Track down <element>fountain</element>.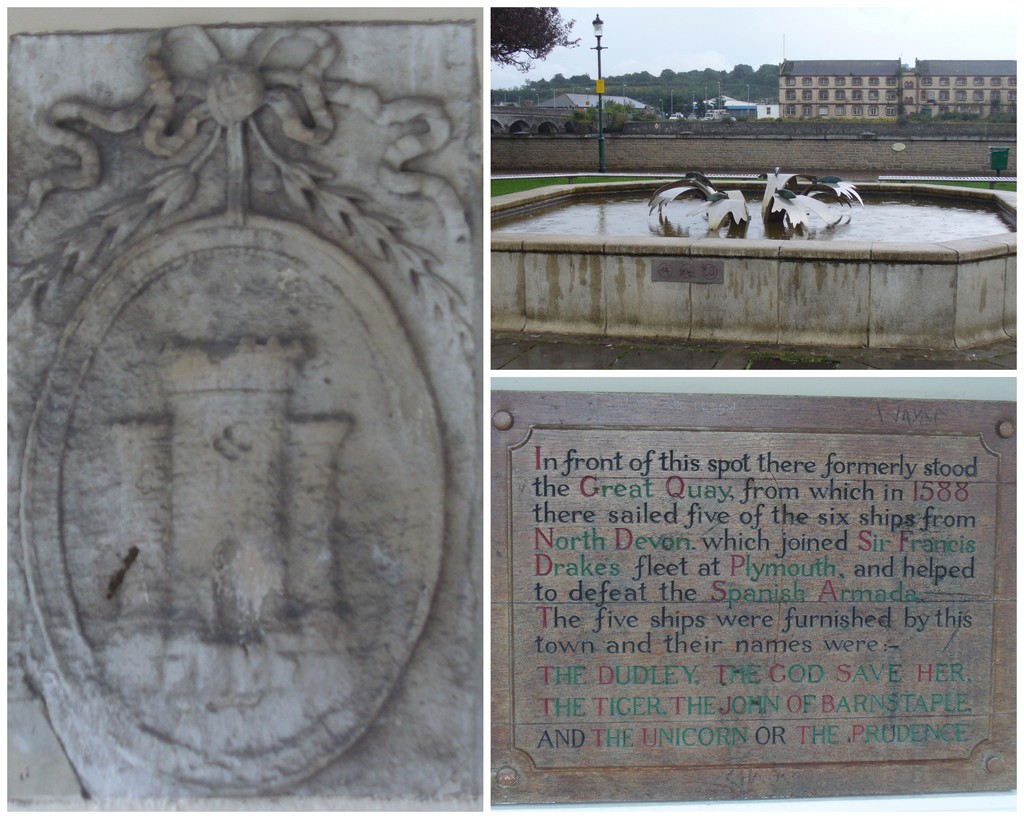
Tracked to [left=486, top=160, right=1018, bottom=340].
